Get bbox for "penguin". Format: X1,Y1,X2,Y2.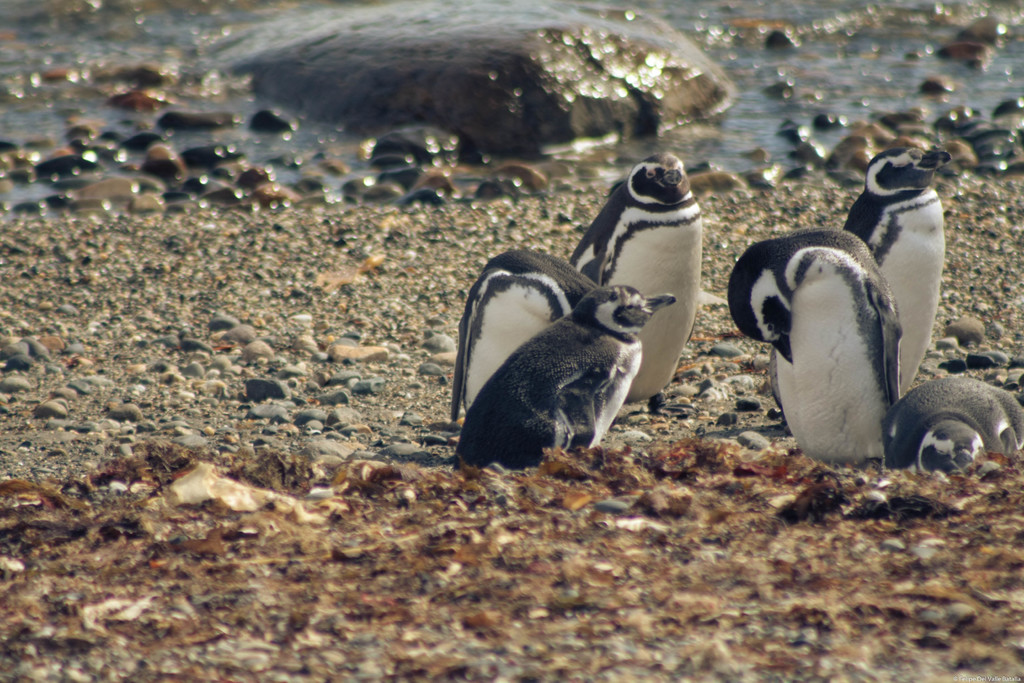
453,248,598,419.
